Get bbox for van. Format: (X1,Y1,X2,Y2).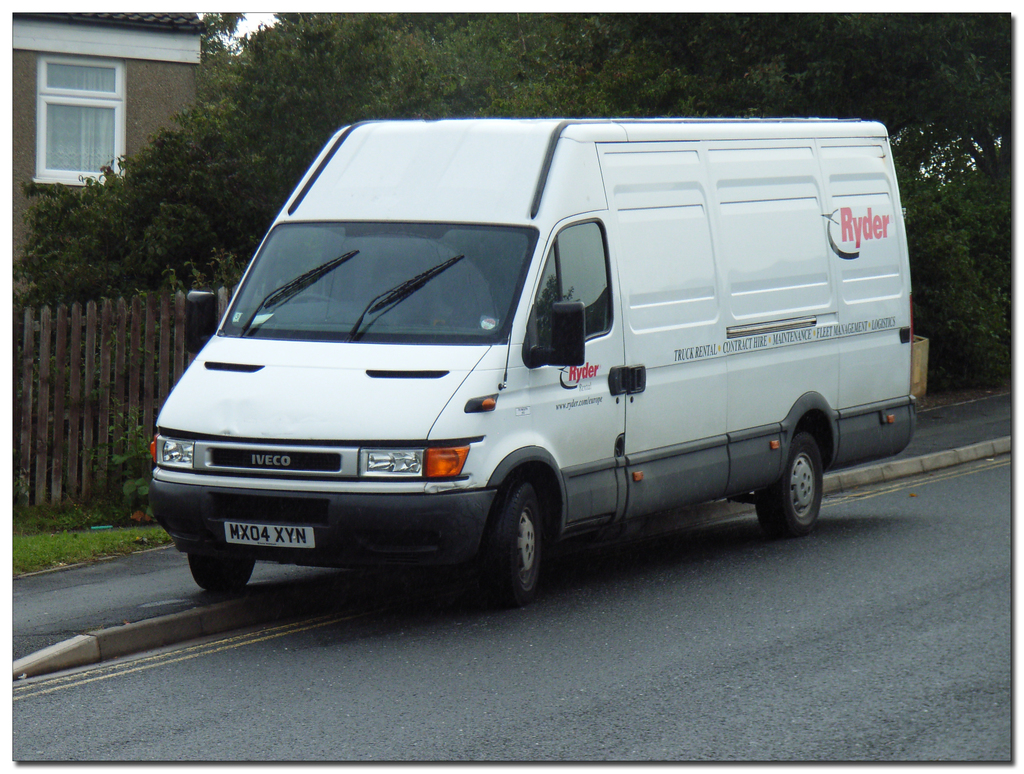
(144,115,918,606).
